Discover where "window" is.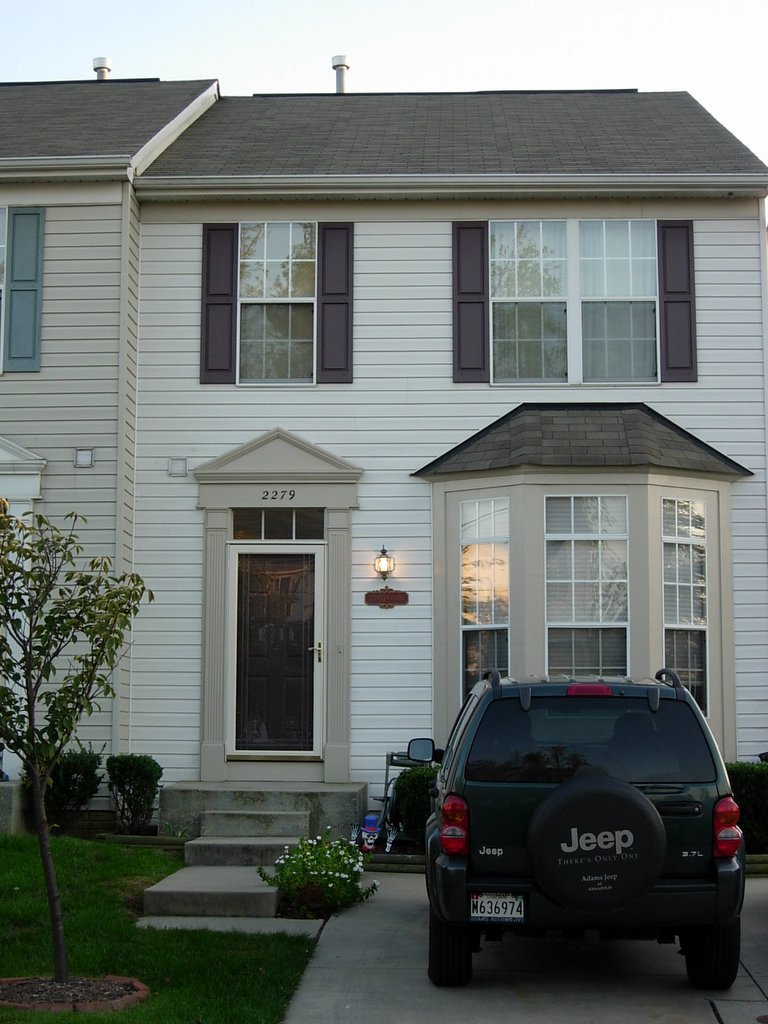
Discovered at (x1=451, y1=220, x2=701, y2=387).
